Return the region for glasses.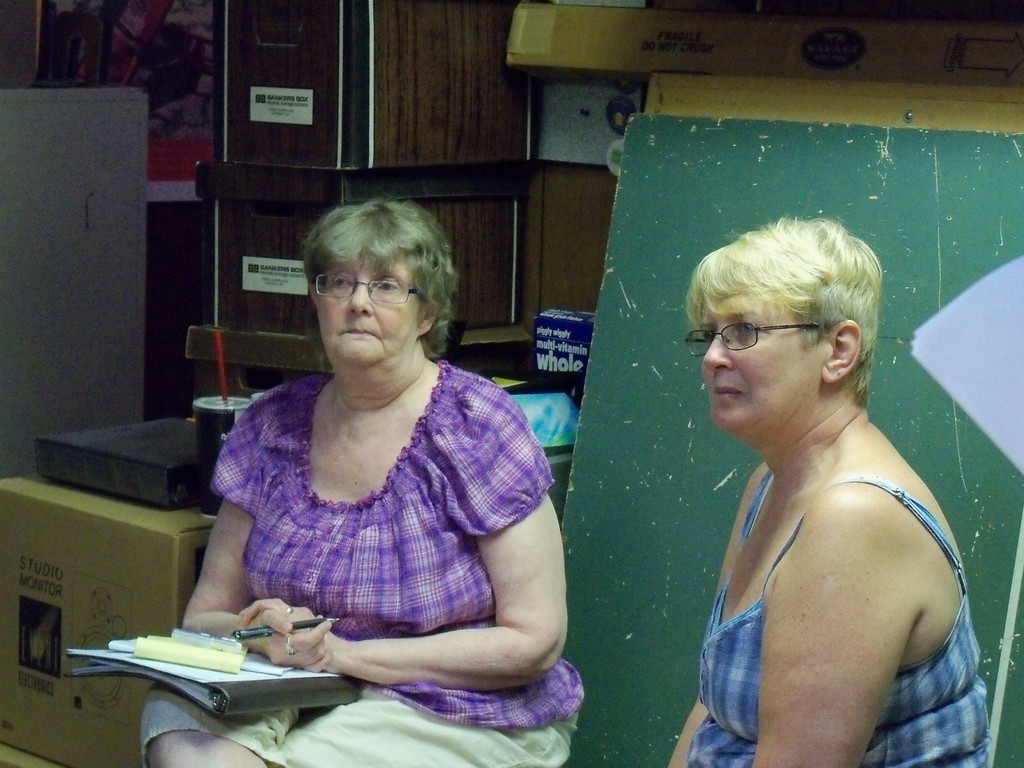
rect(686, 323, 820, 356).
